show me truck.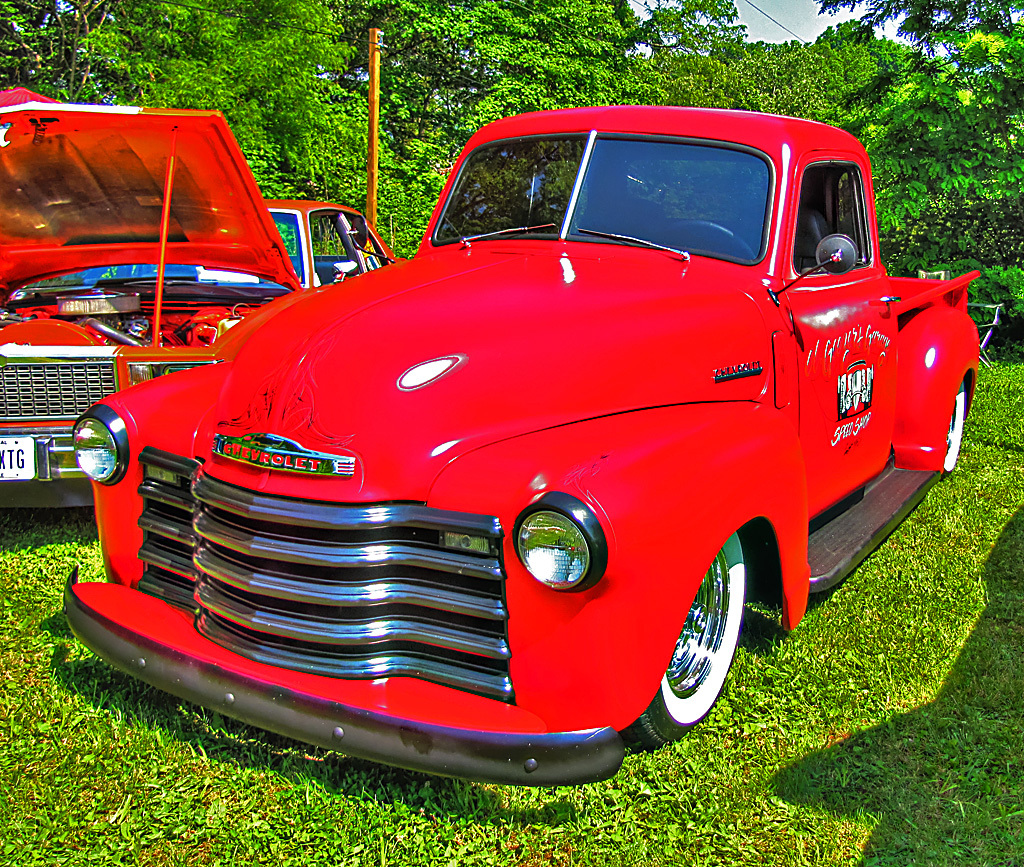
truck is here: <bbox>68, 98, 981, 786</bbox>.
